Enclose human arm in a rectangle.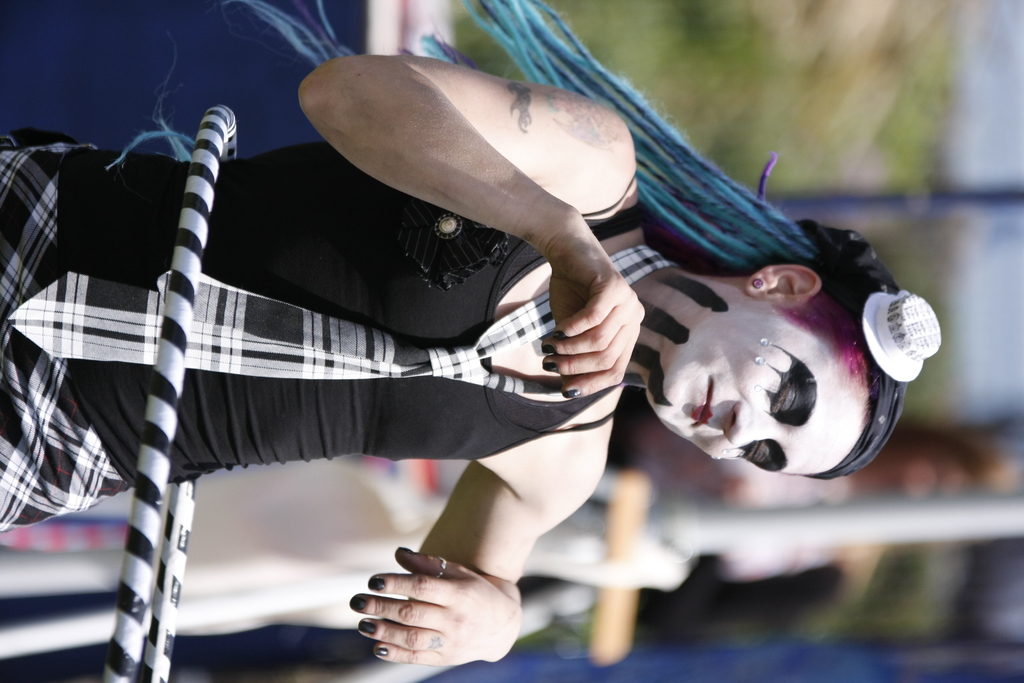
bbox(296, 47, 643, 401).
